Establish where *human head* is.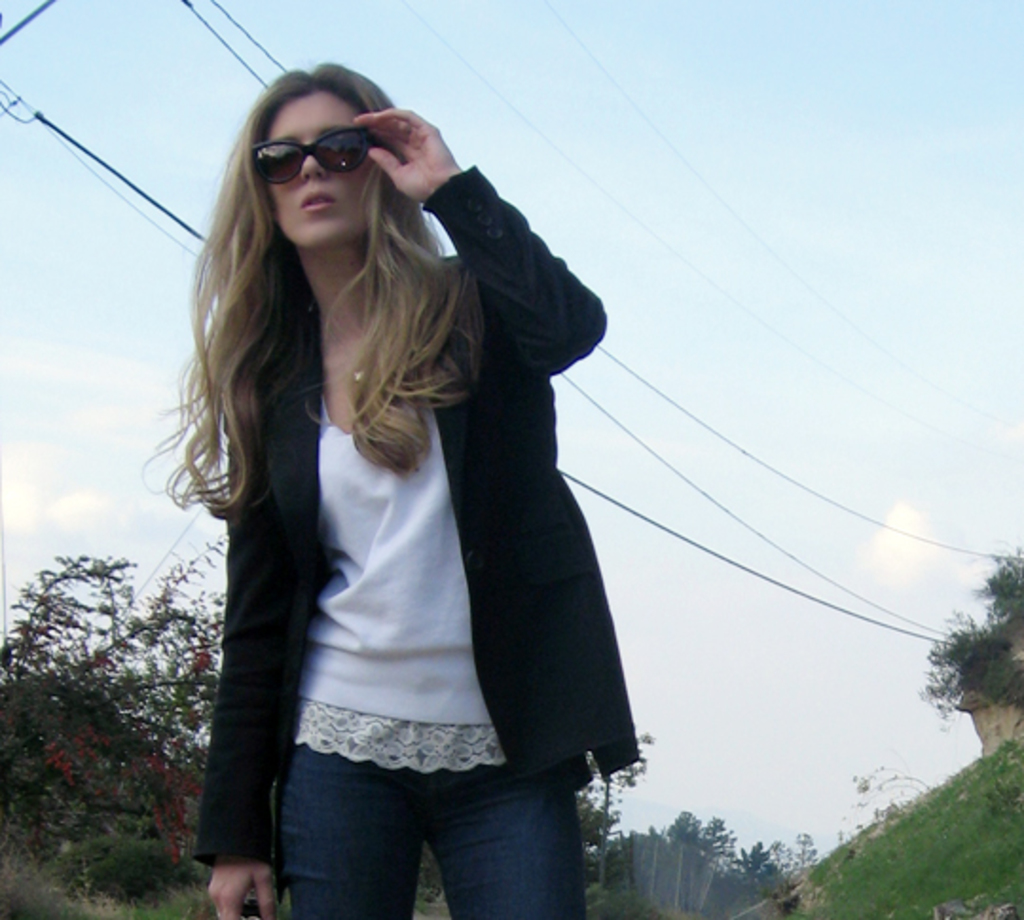
Established at <region>210, 64, 438, 264</region>.
